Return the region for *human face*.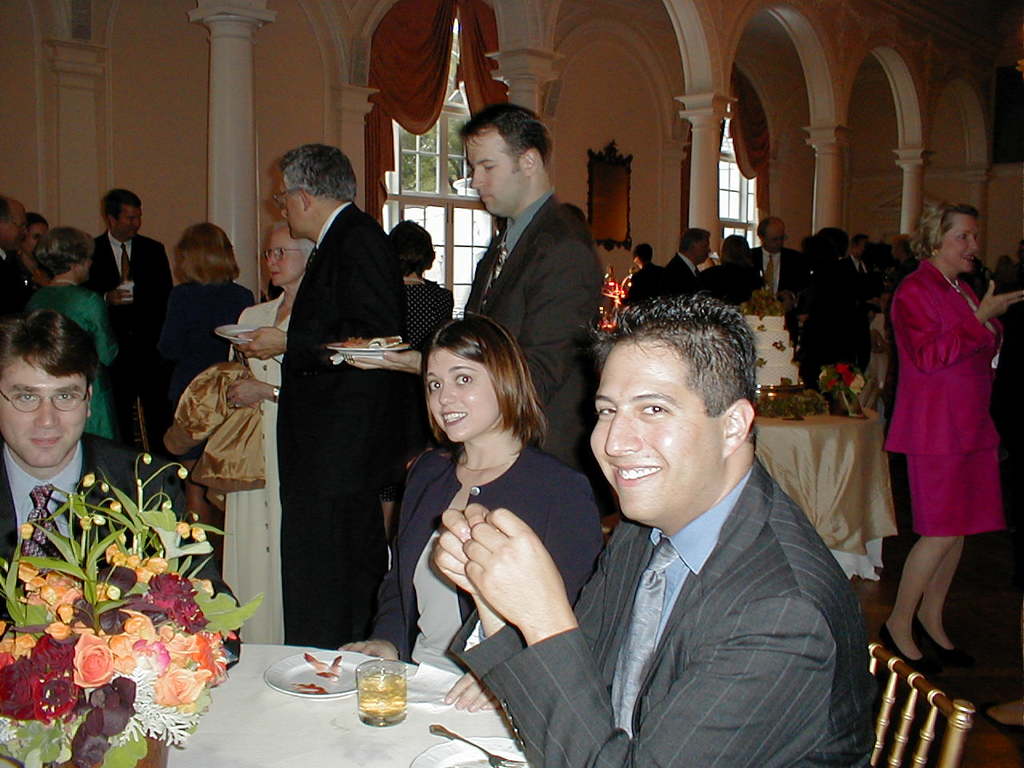
bbox=(0, 356, 89, 468).
